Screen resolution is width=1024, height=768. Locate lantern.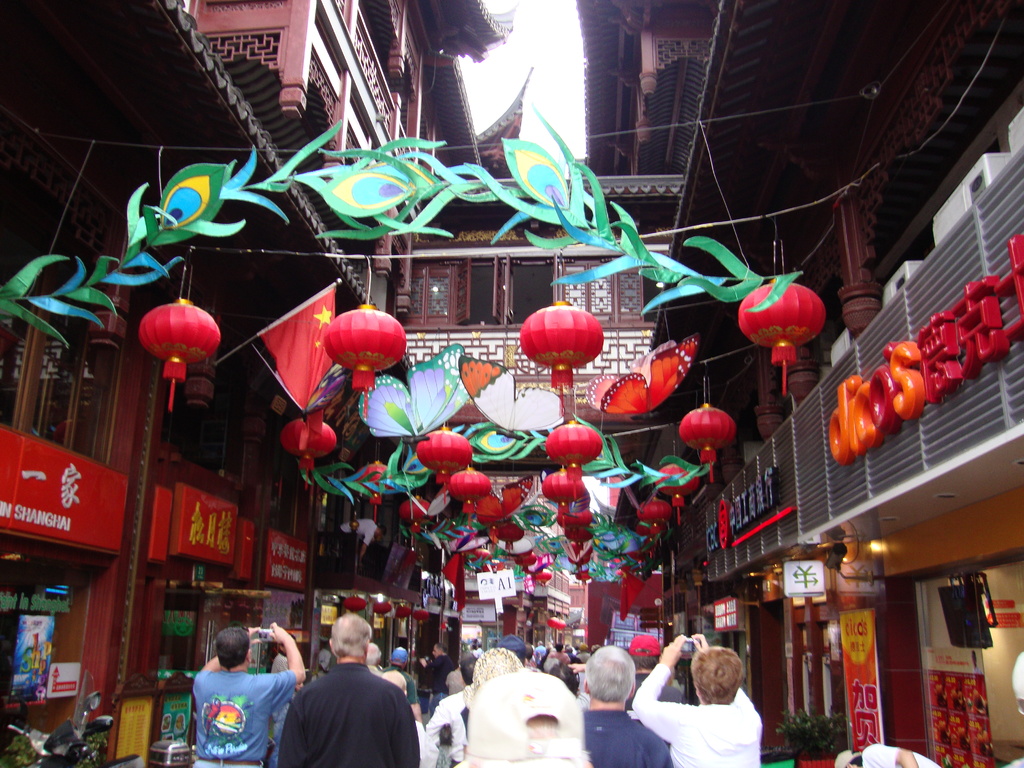
bbox=[493, 522, 525, 549].
